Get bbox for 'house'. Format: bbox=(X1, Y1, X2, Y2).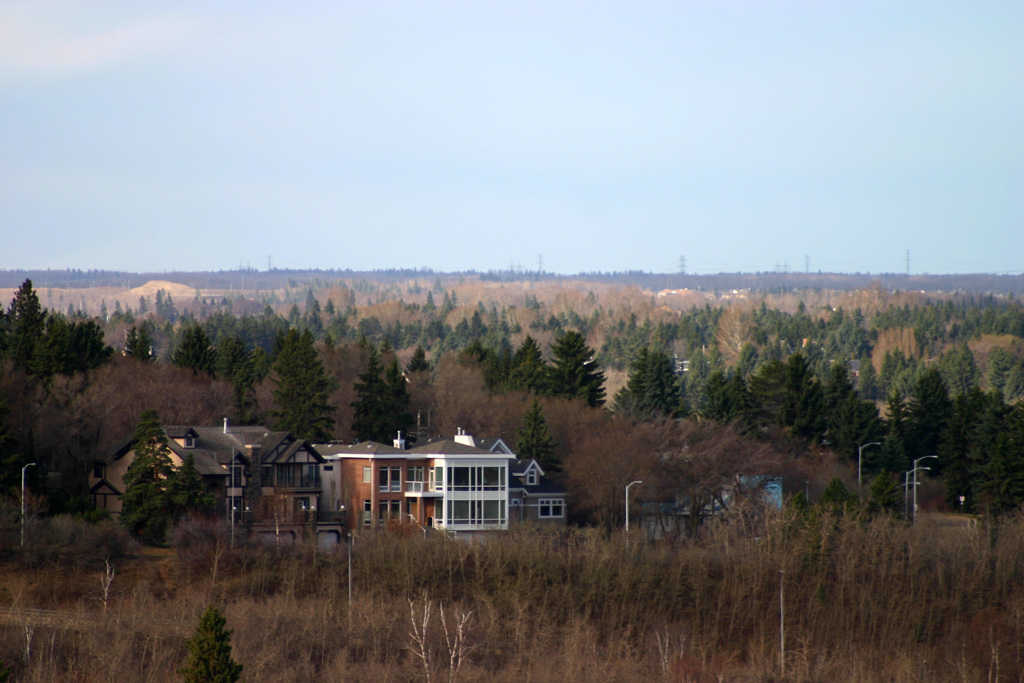
bbox=(75, 417, 334, 558).
